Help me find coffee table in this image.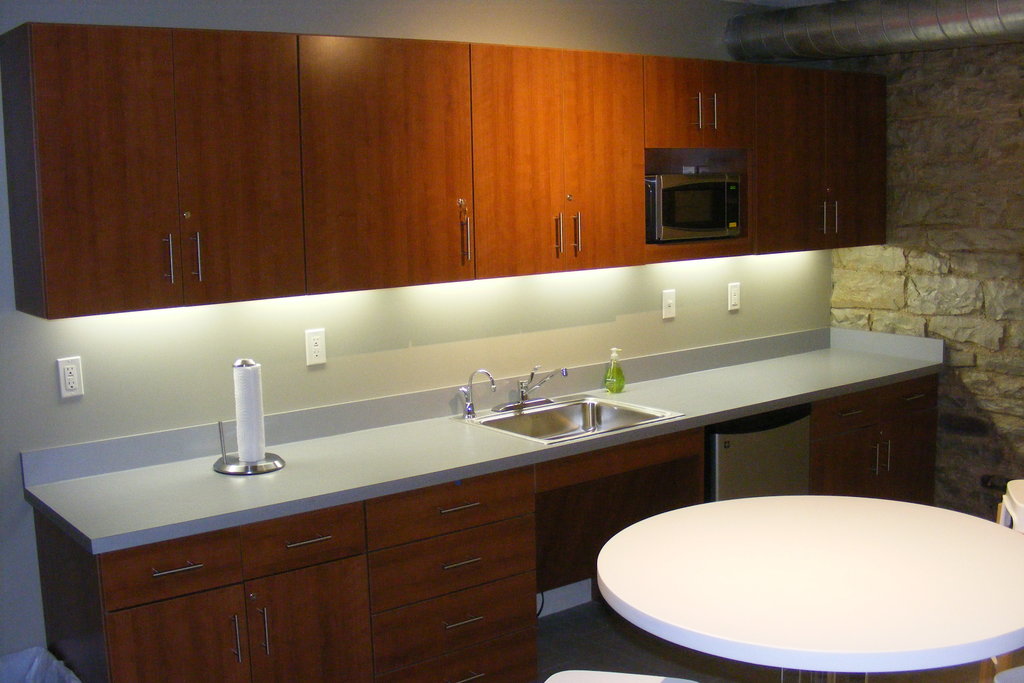
Found it: [586, 484, 1023, 678].
